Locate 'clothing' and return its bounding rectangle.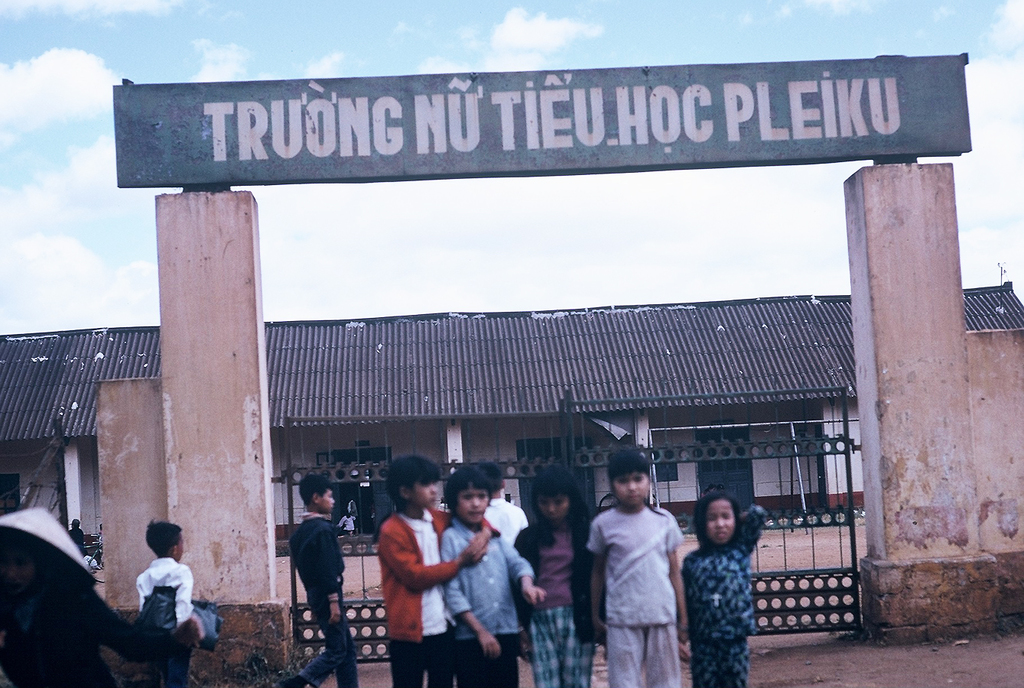
(680,499,774,687).
